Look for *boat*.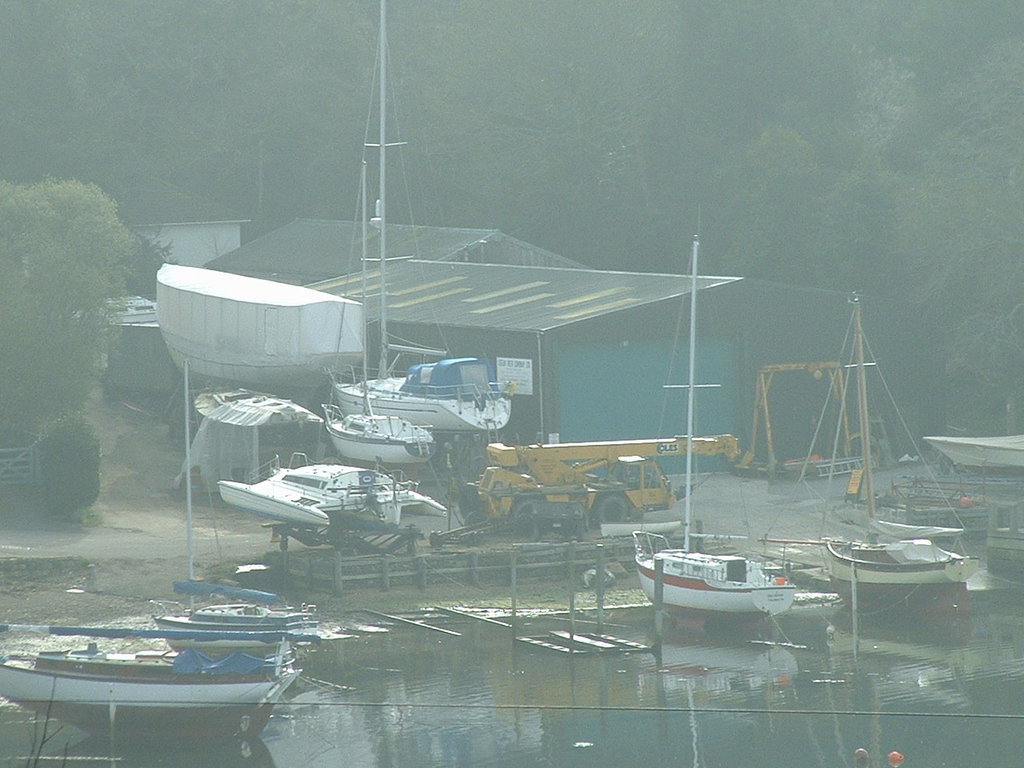
Found: bbox=(962, 498, 1023, 589).
